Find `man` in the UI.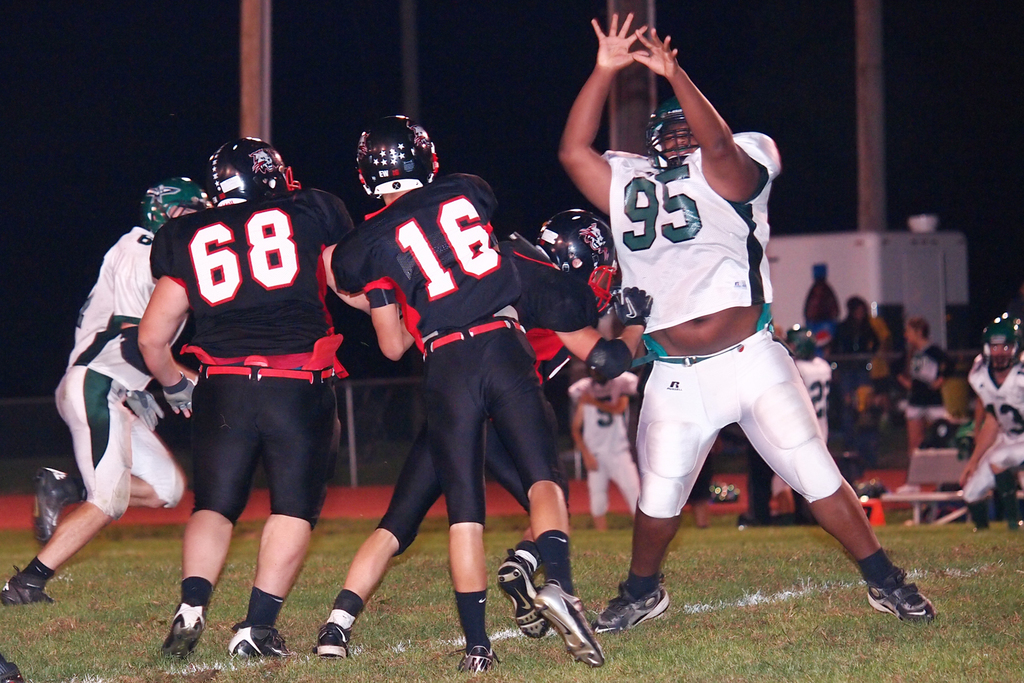
UI element at [551, 0, 945, 638].
